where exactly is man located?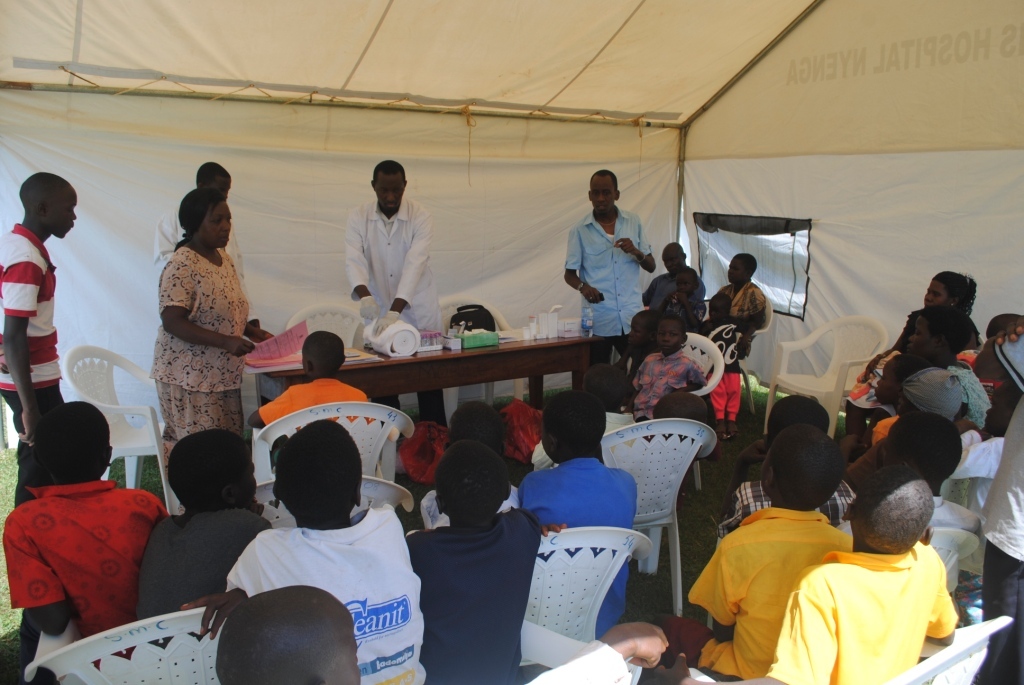
Its bounding box is [x1=700, y1=253, x2=770, y2=342].
